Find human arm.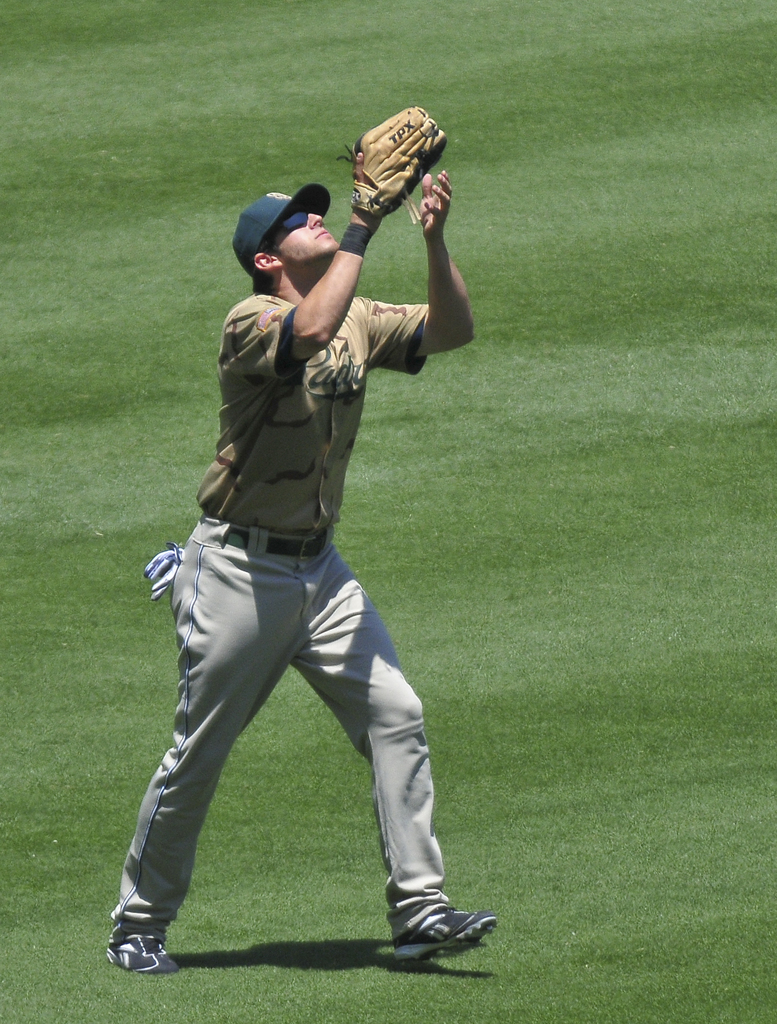
bbox(406, 203, 473, 371).
